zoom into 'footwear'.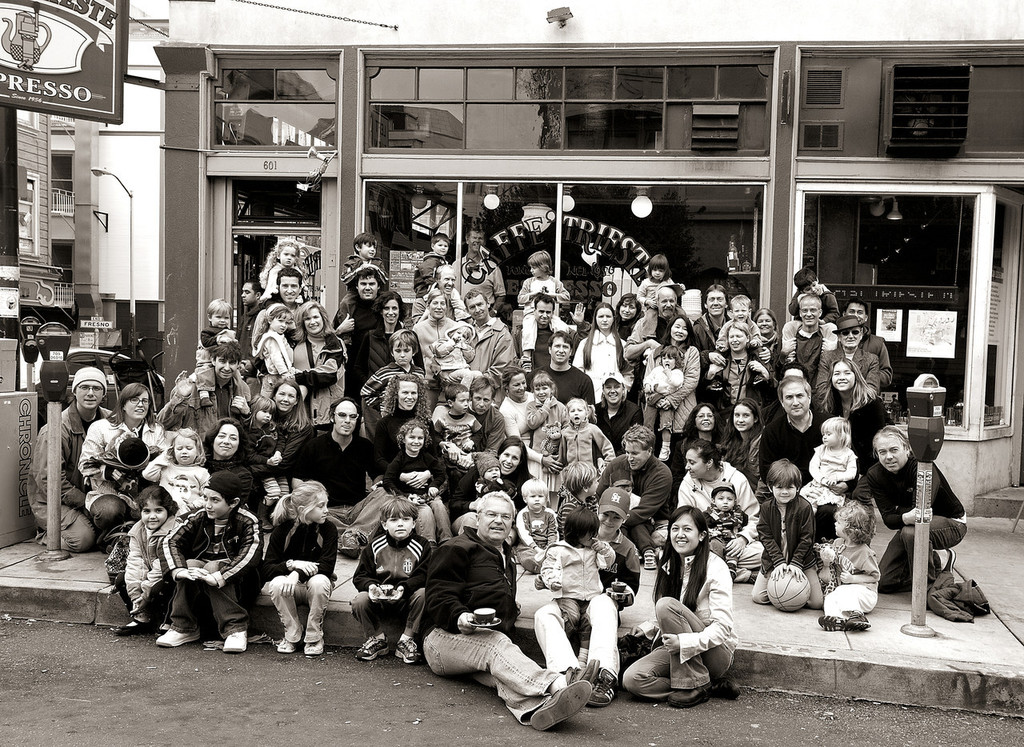
Zoom target: l=350, t=639, r=389, b=661.
